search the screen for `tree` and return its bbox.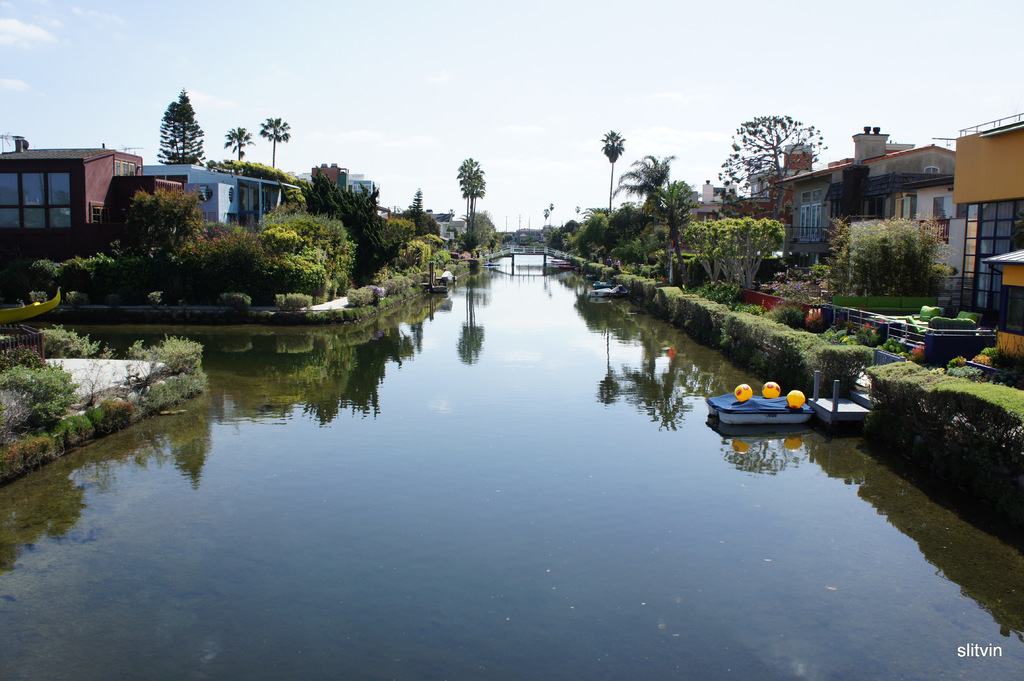
Found: (158,93,203,165).
